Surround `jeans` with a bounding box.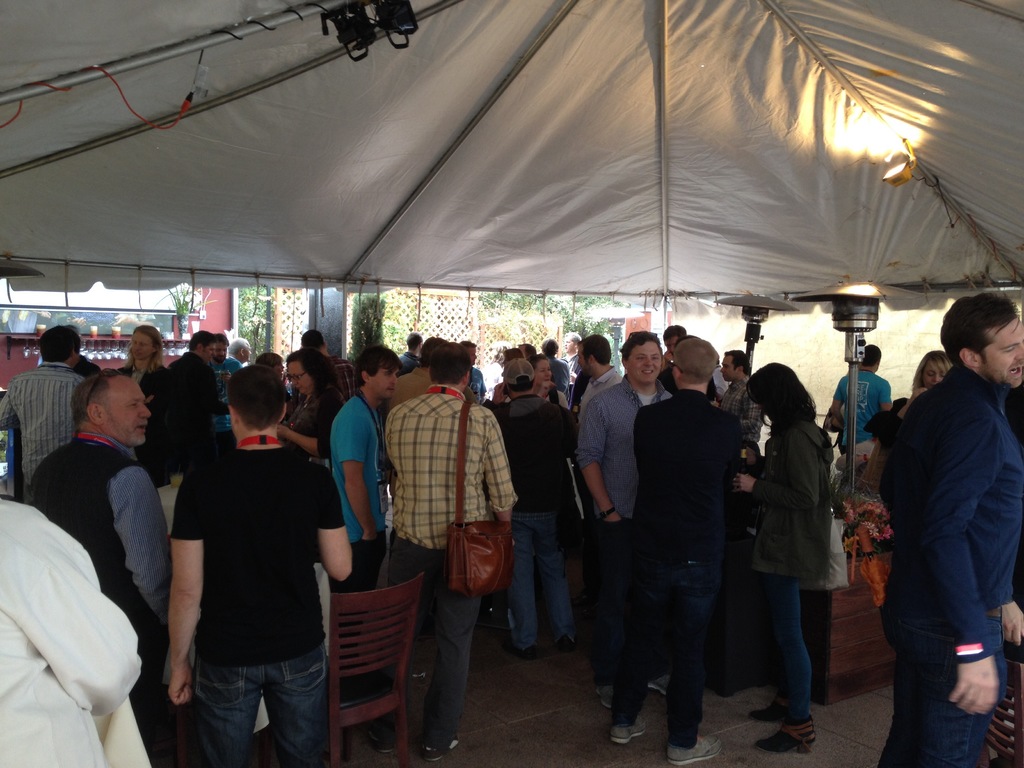
(x1=872, y1=609, x2=1007, y2=766).
